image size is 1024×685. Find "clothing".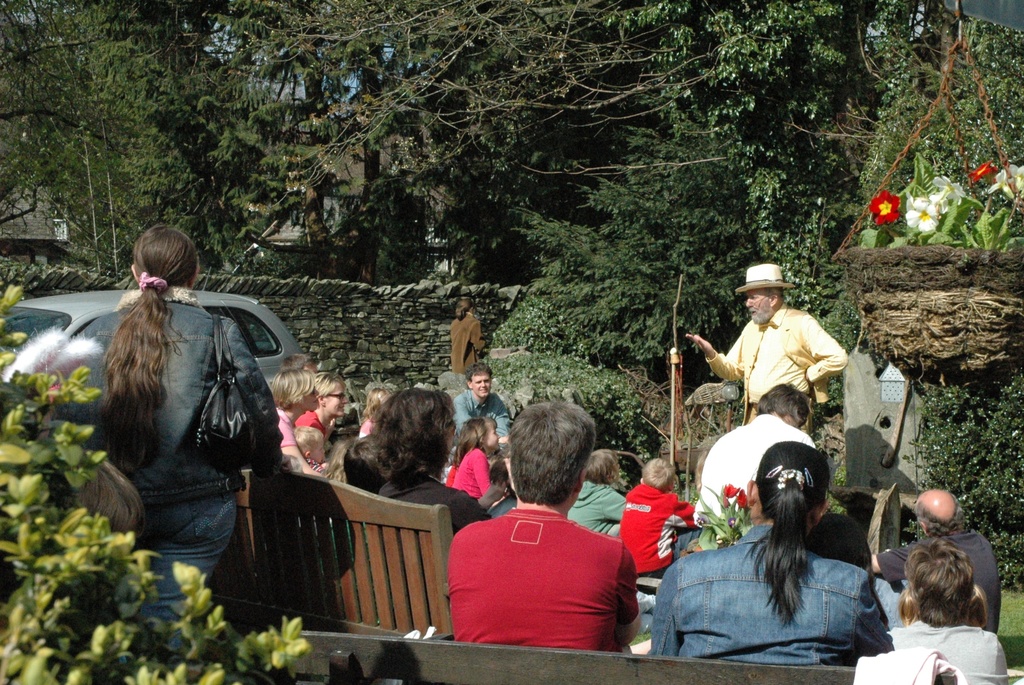
box=[707, 300, 848, 429].
